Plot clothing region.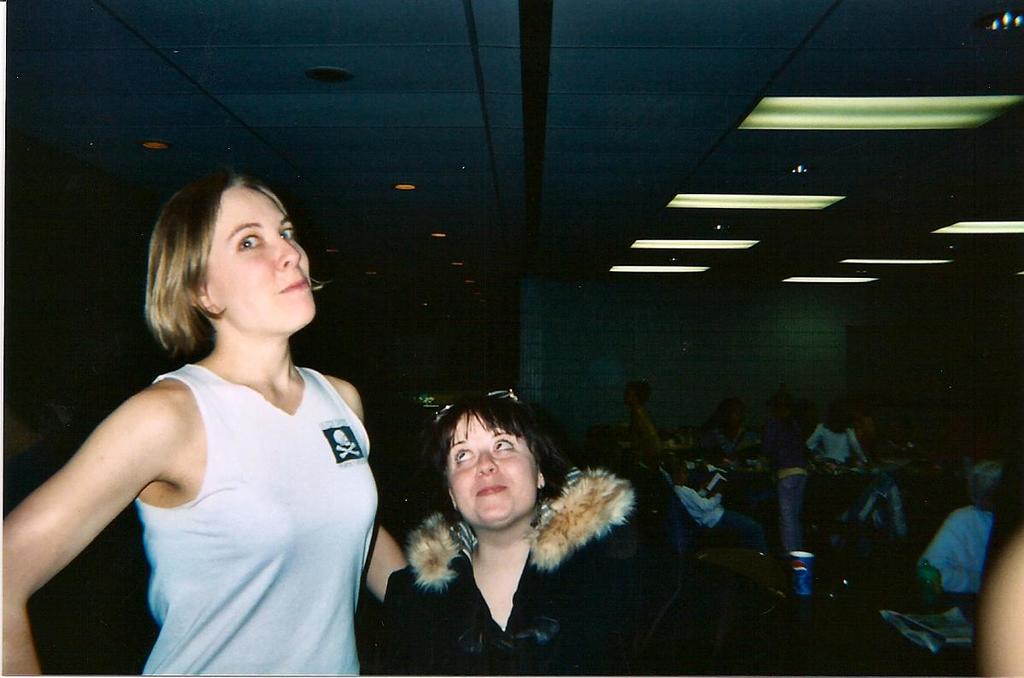
Plotted at [left=370, top=469, right=679, bottom=677].
